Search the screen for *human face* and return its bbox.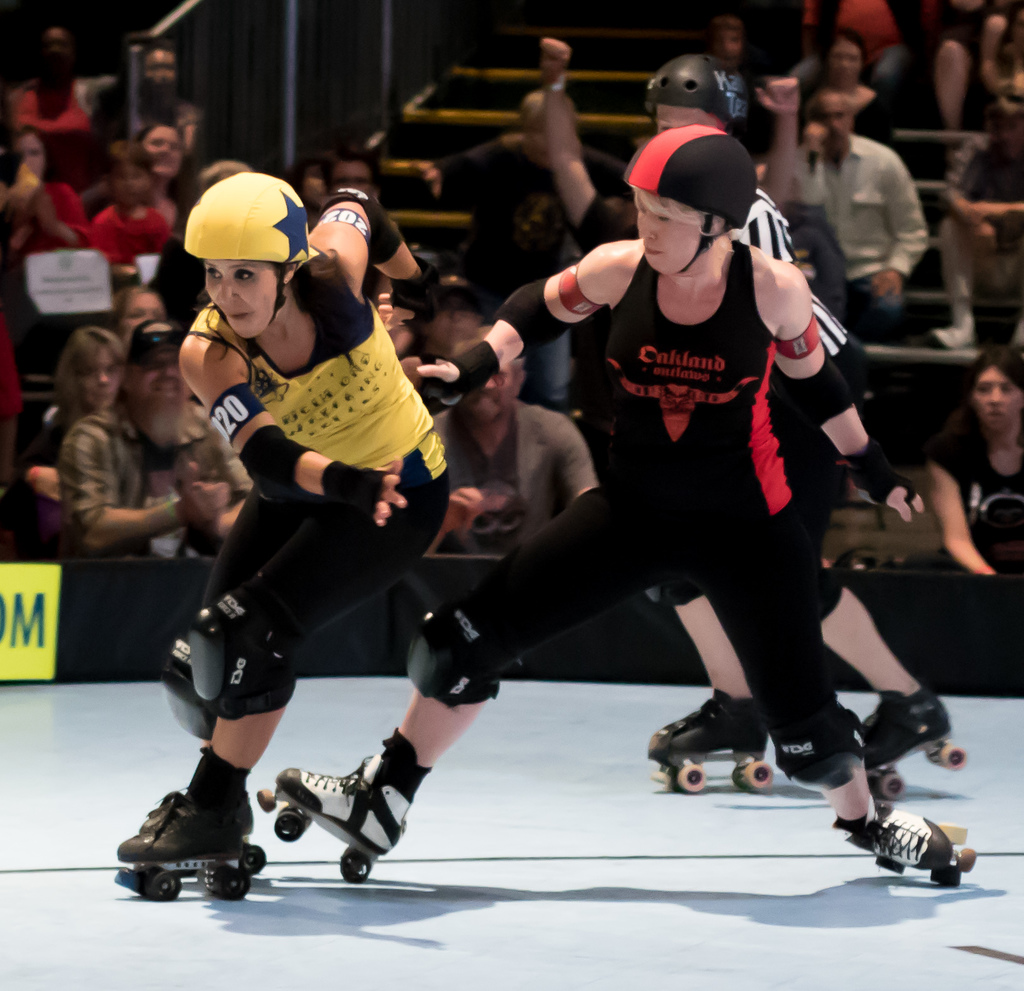
Found: (x1=330, y1=155, x2=376, y2=192).
